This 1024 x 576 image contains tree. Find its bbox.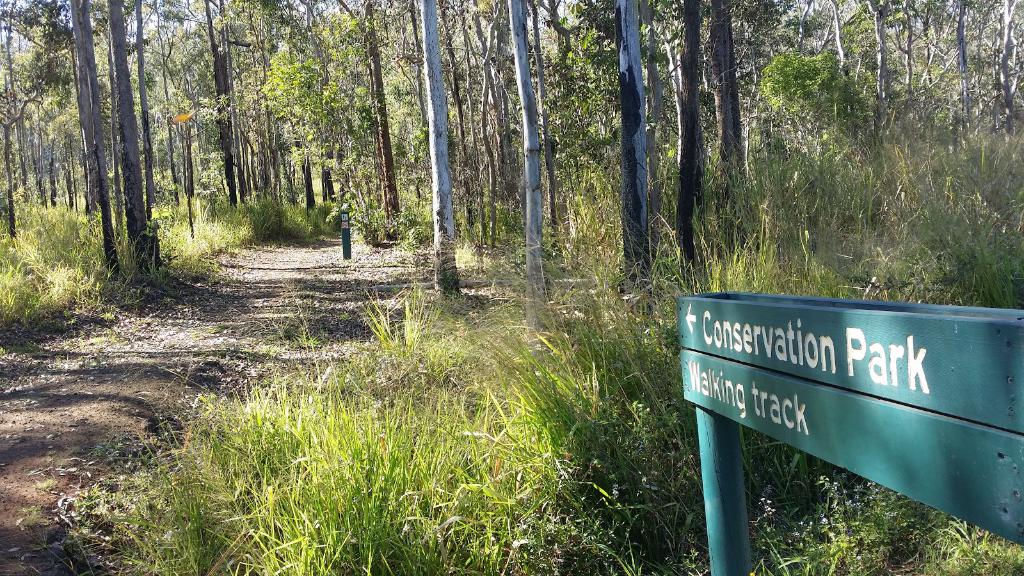
(712, 0, 742, 167).
